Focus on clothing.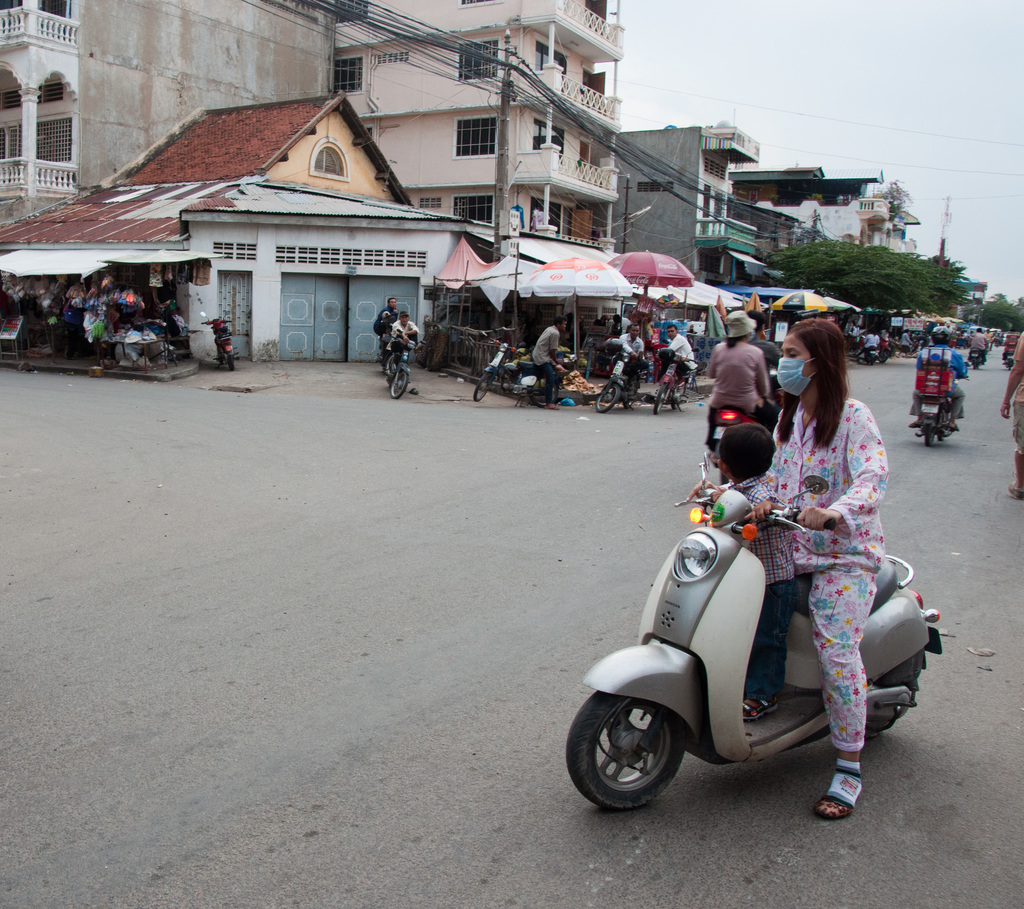
Focused at box(621, 337, 649, 367).
